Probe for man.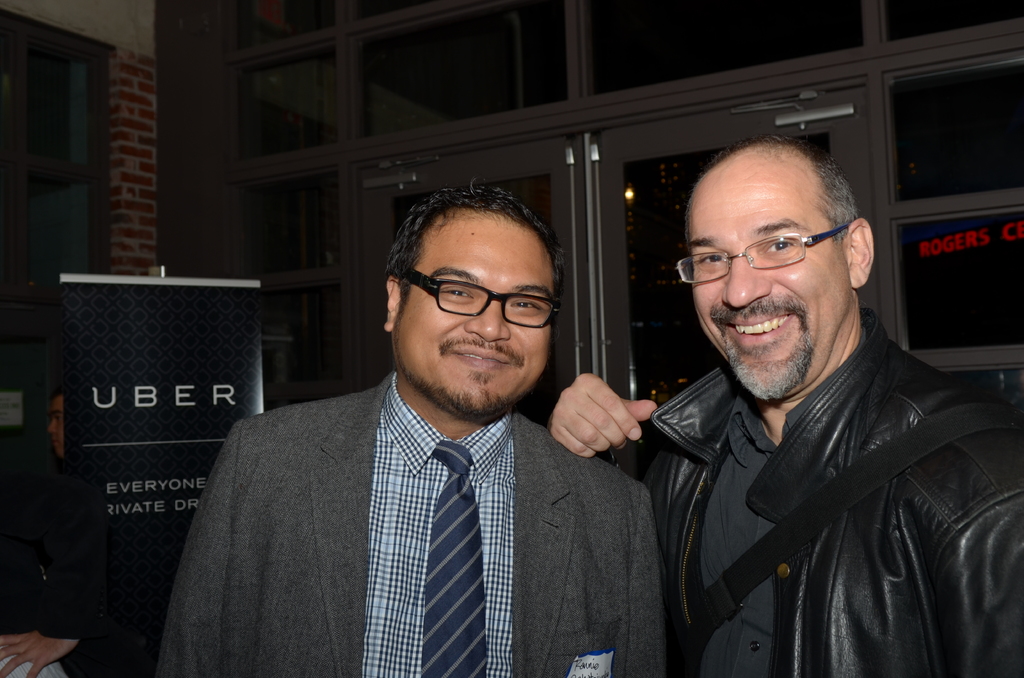
Probe result: <box>156,188,673,662</box>.
